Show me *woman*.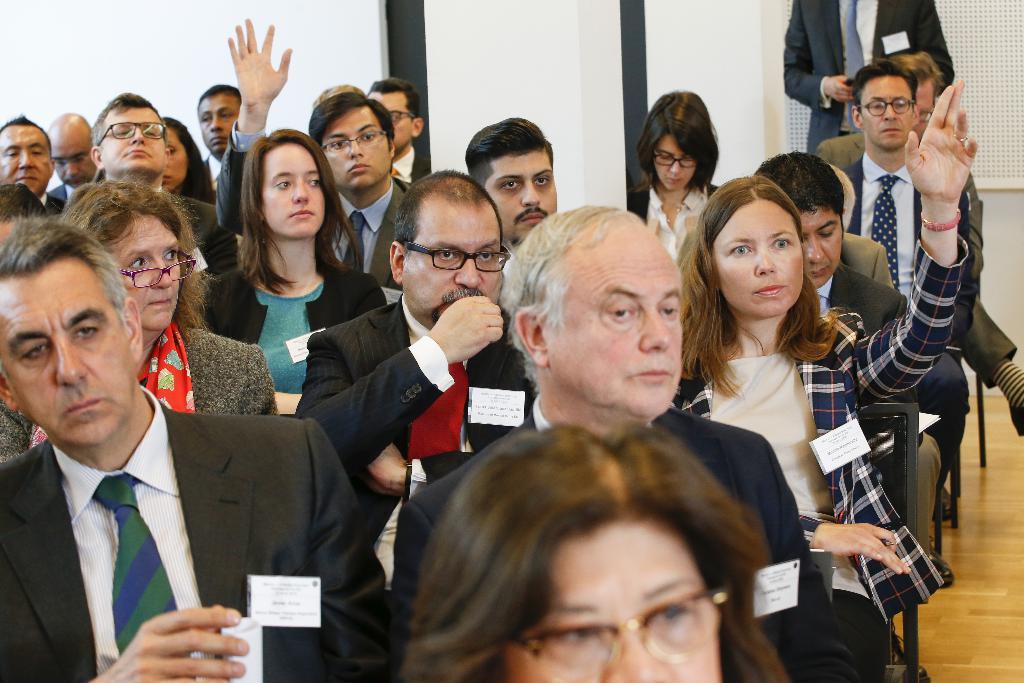
*woman* is here: x1=403, y1=416, x2=800, y2=682.
